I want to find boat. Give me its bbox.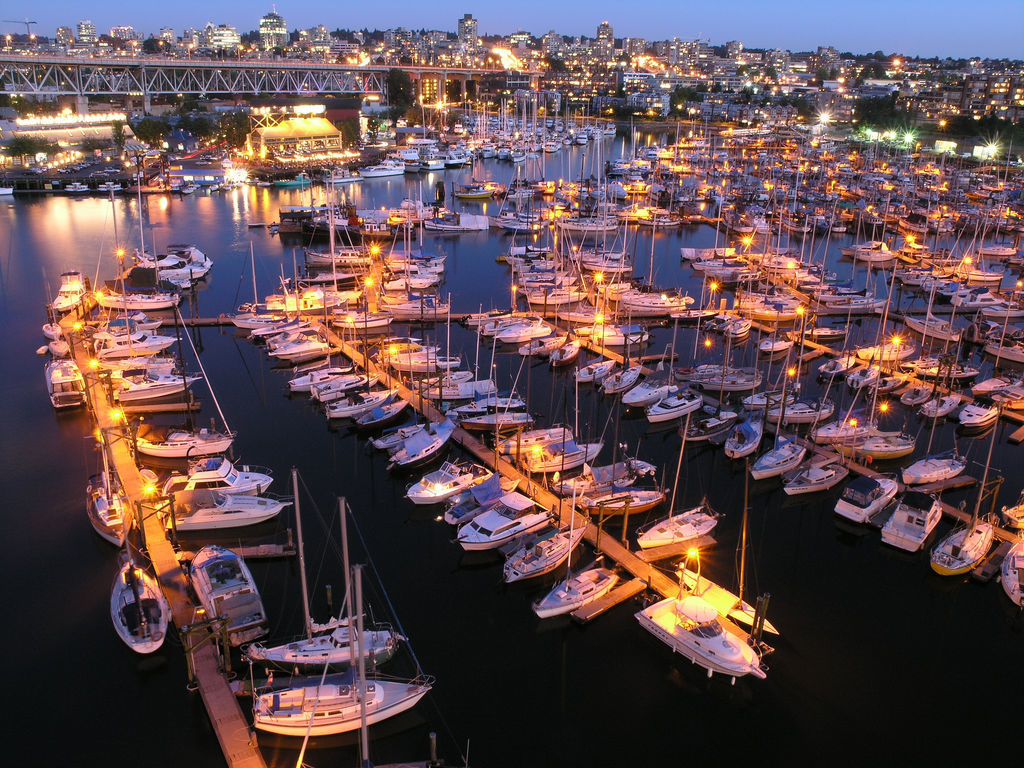
<bbox>415, 298, 500, 404</bbox>.
